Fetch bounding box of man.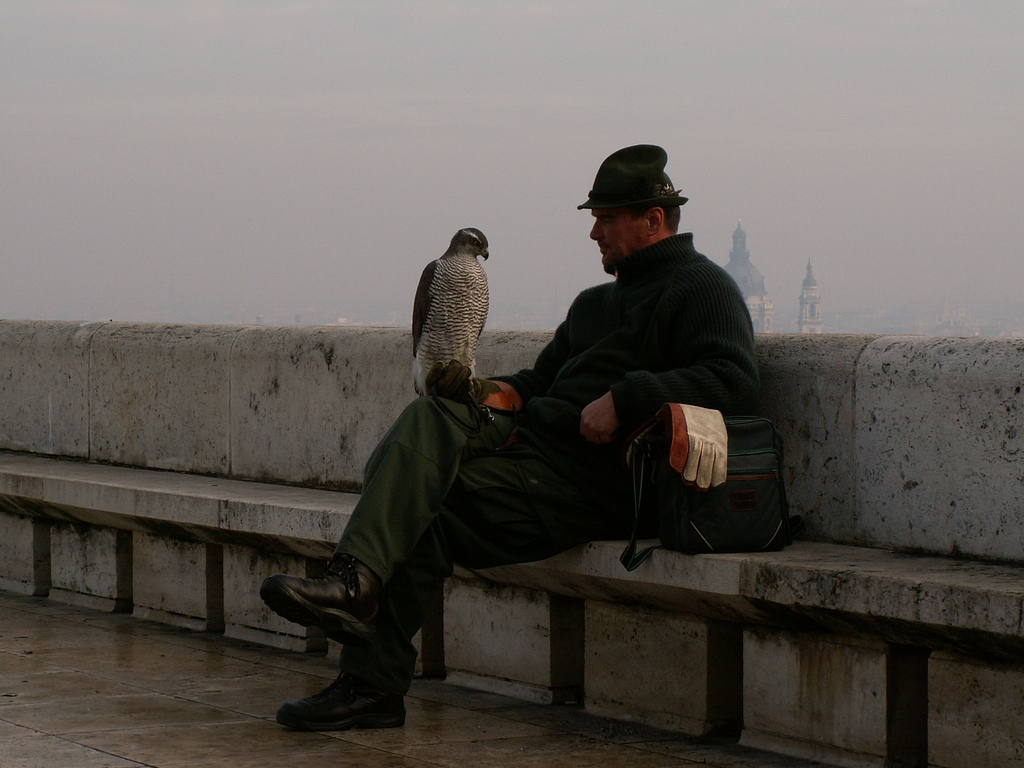
Bbox: select_region(262, 142, 765, 724).
